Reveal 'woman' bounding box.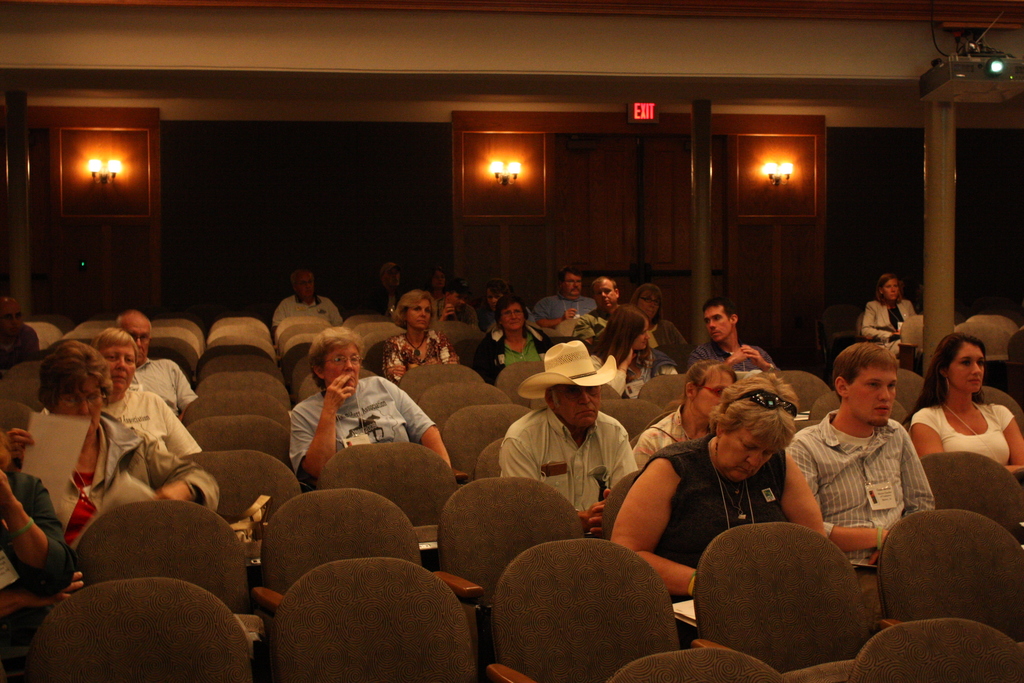
Revealed: (619,281,680,353).
